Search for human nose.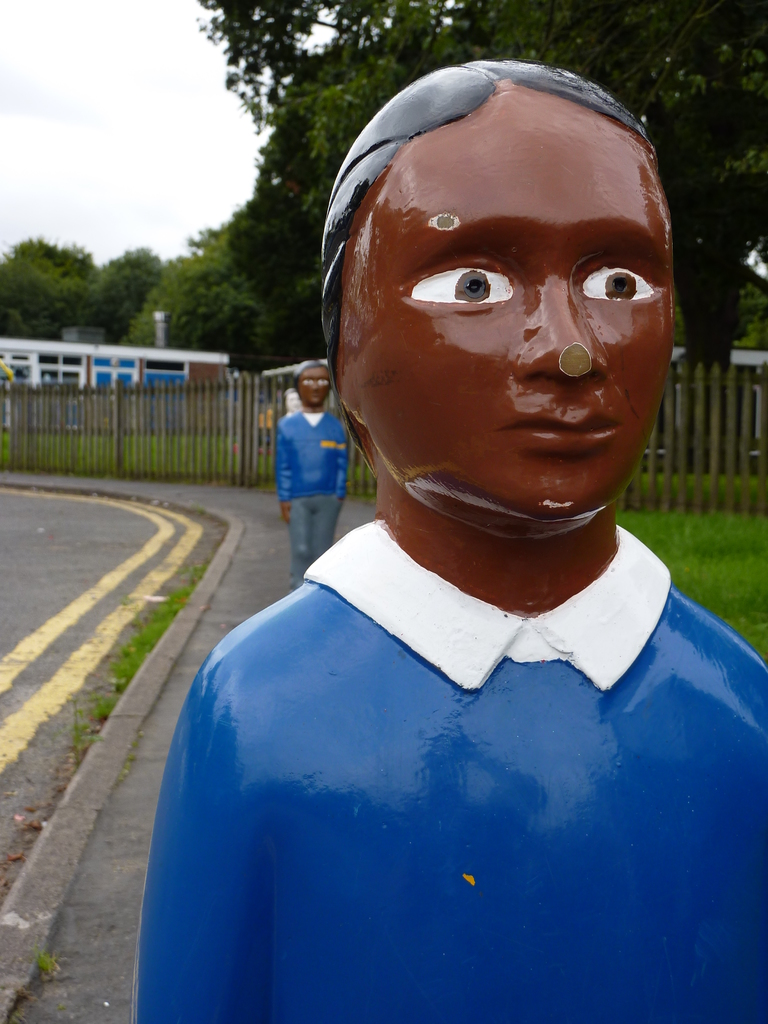
Found at BBox(509, 282, 593, 370).
